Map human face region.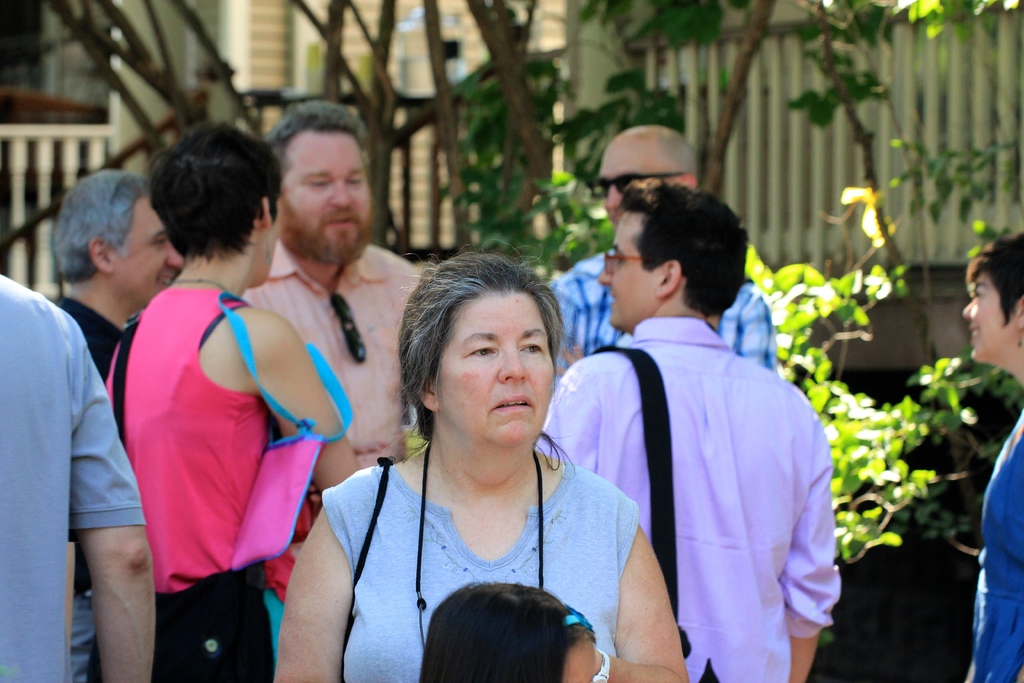
Mapped to [x1=597, y1=143, x2=672, y2=243].
